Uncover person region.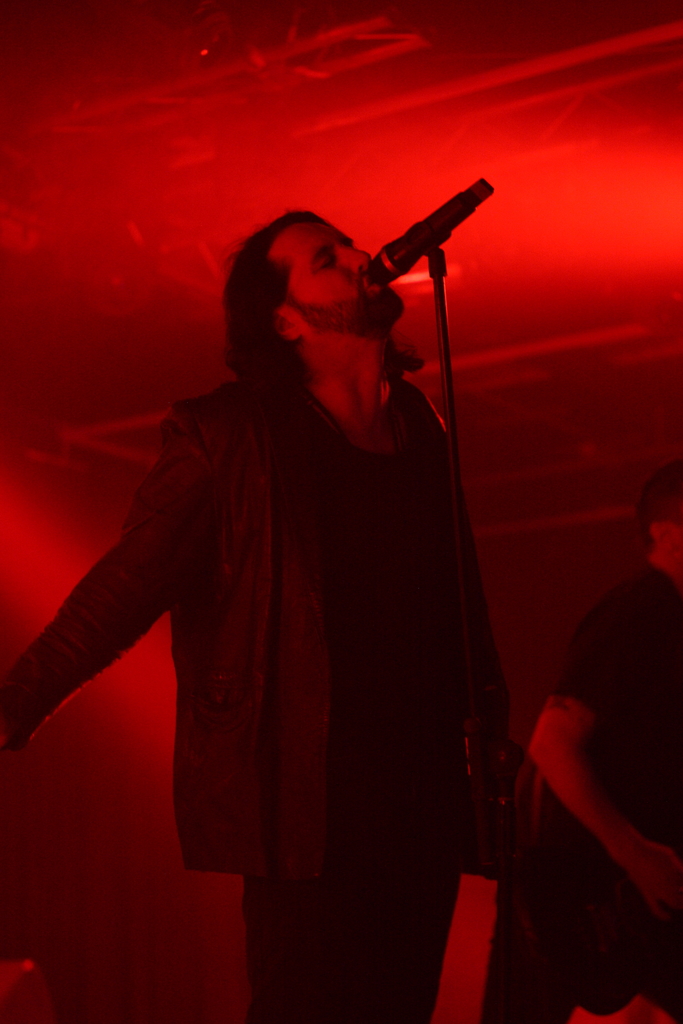
Uncovered: bbox=[0, 193, 527, 1023].
